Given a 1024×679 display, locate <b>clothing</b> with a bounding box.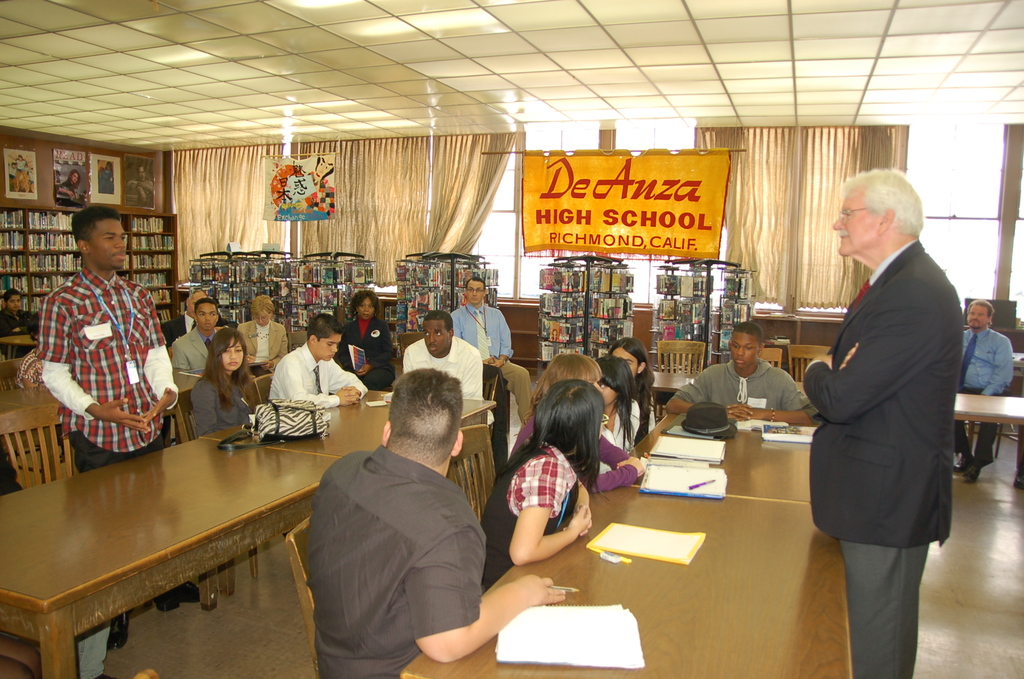
Located: box=[808, 246, 951, 678].
